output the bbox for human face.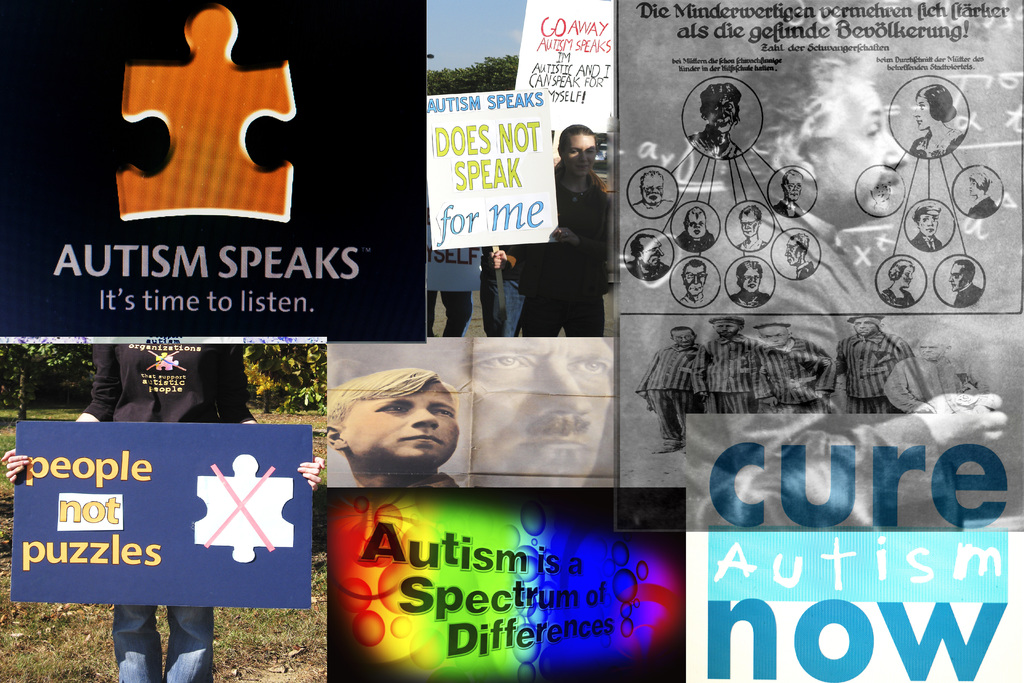
715/320/739/340.
